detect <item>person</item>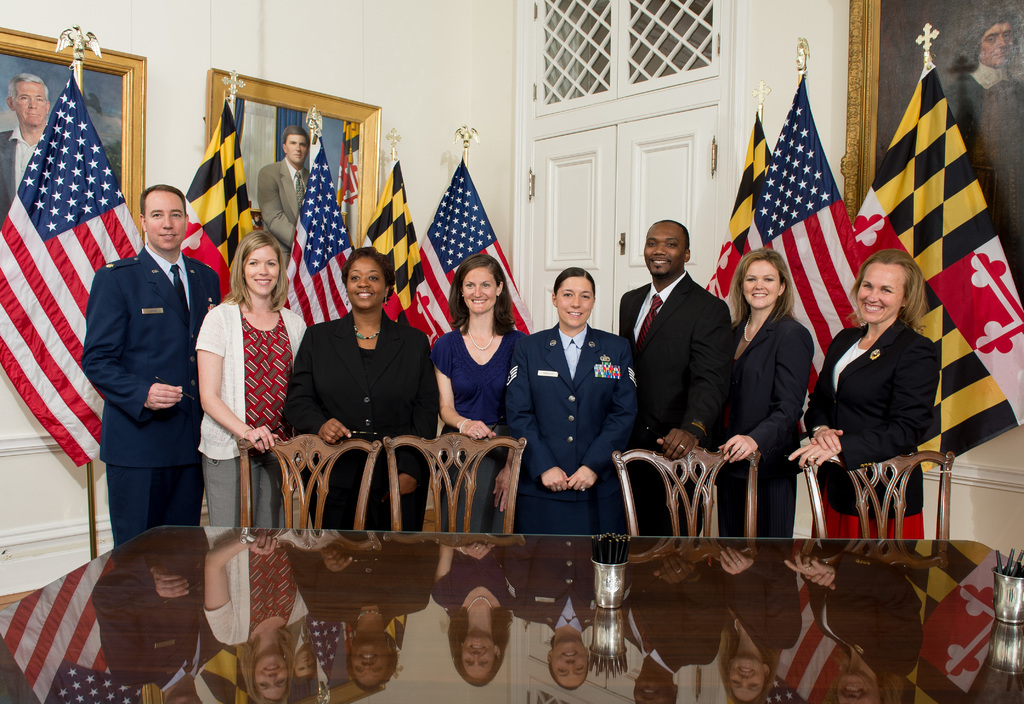
x1=255, y1=125, x2=310, y2=250
